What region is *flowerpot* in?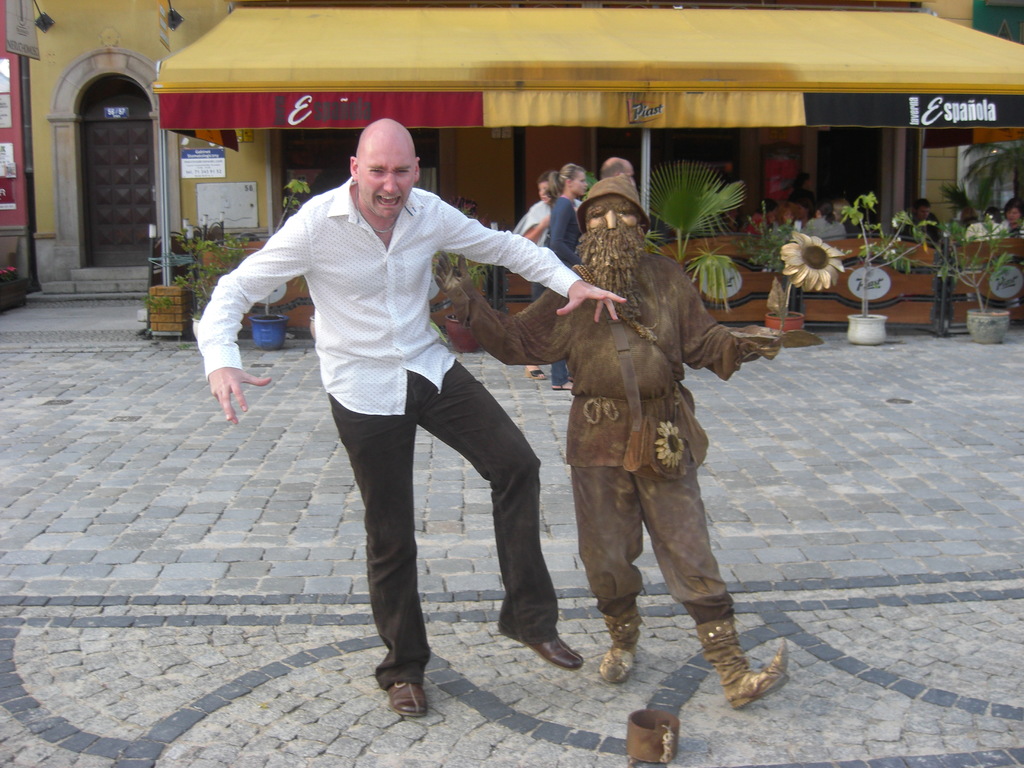
250 314 289 353.
